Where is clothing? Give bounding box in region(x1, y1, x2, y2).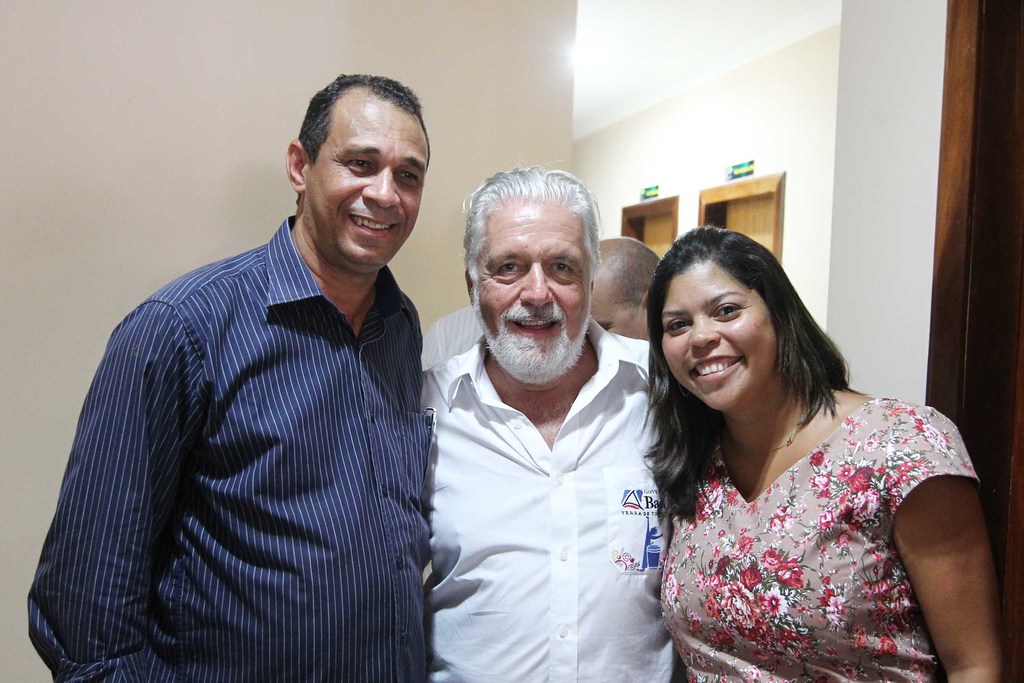
region(30, 171, 465, 656).
